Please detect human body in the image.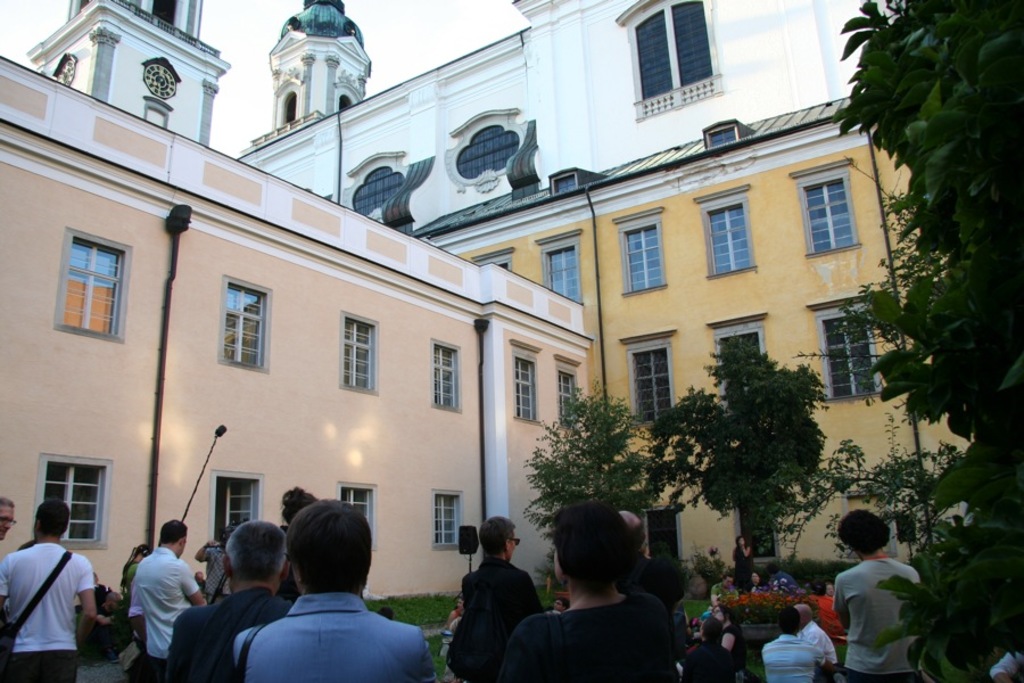
BBox(986, 644, 1023, 682).
